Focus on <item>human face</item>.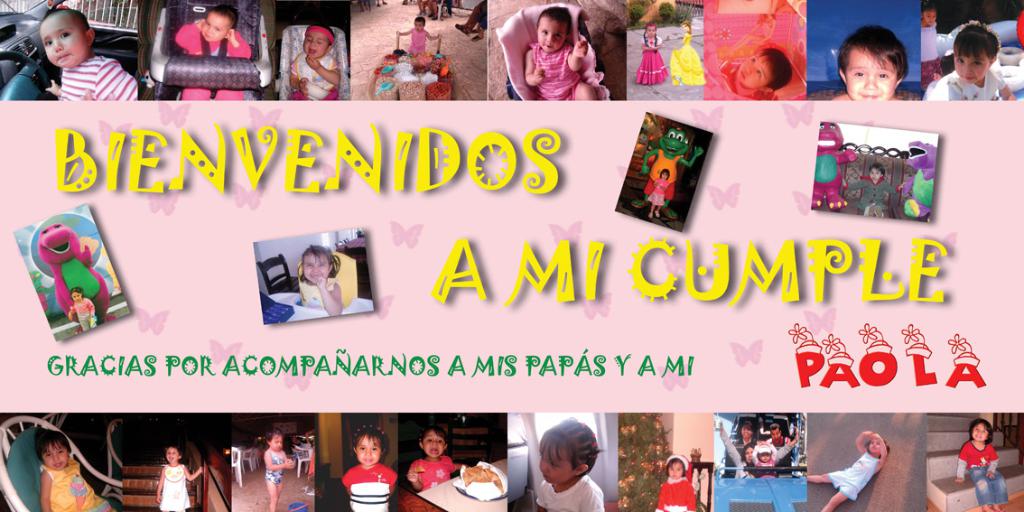
Focused at Rect(743, 447, 750, 462).
